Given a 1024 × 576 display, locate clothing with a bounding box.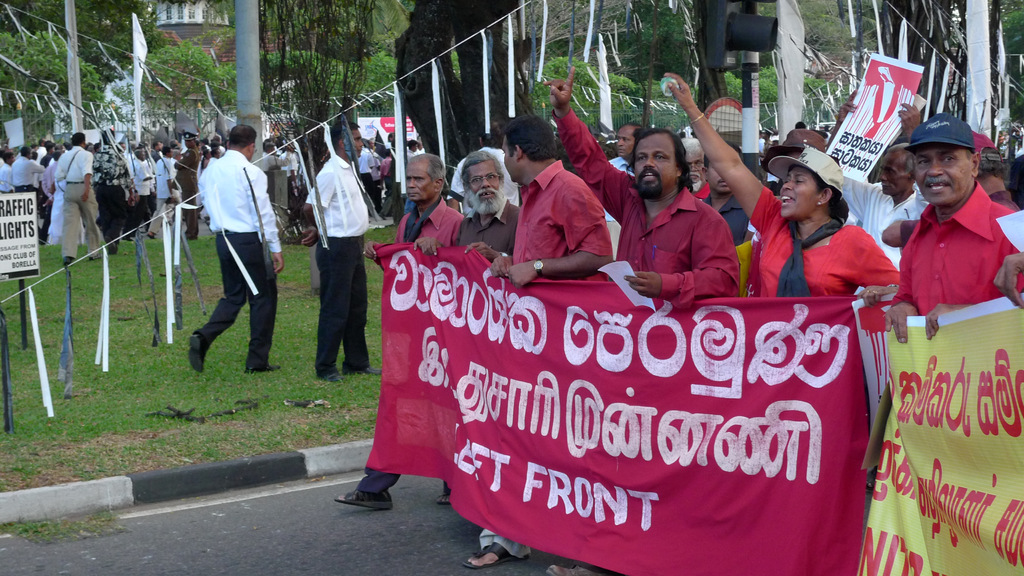
Located: bbox(452, 209, 525, 261).
